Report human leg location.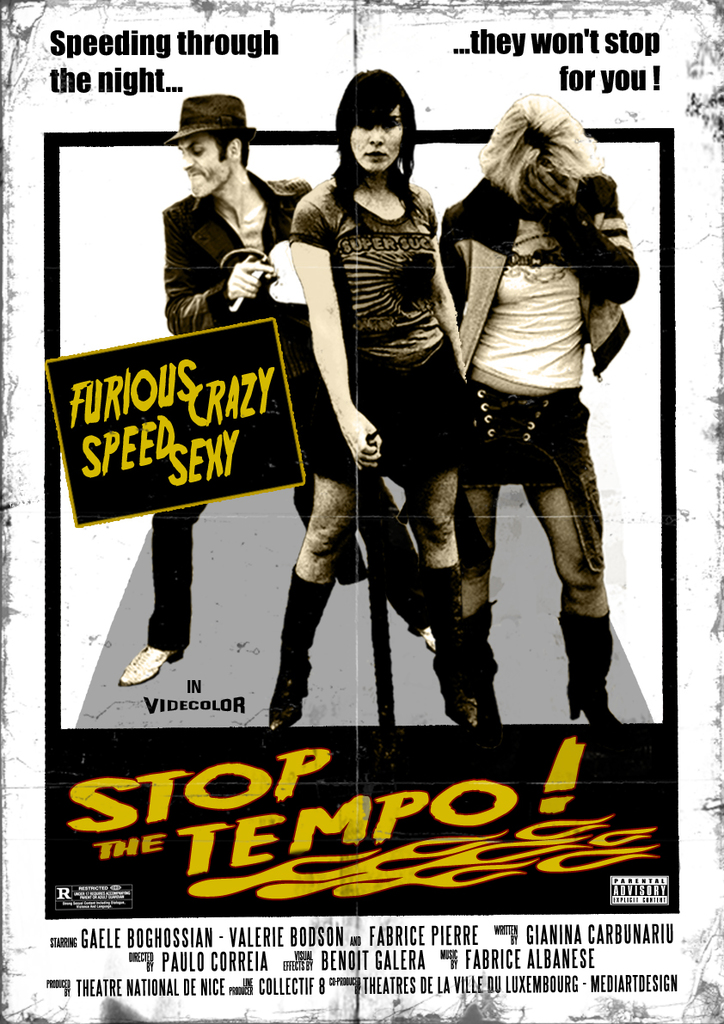
Report: Rect(413, 479, 471, 724).
